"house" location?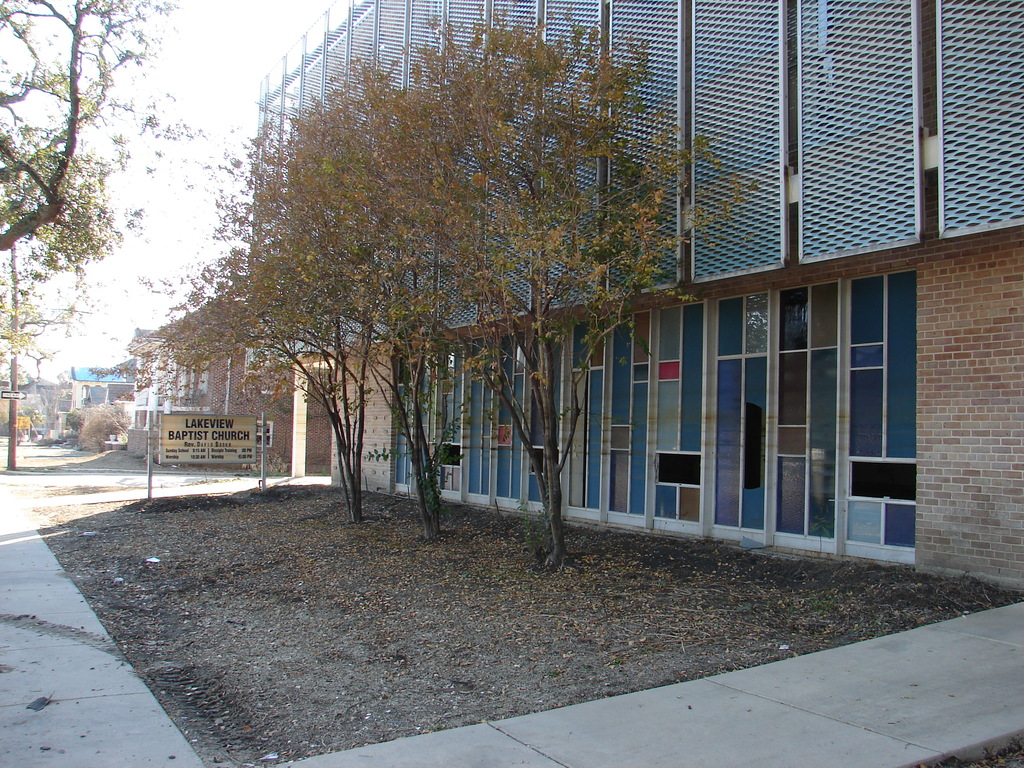
BBox(0, 364, 61, 438)
